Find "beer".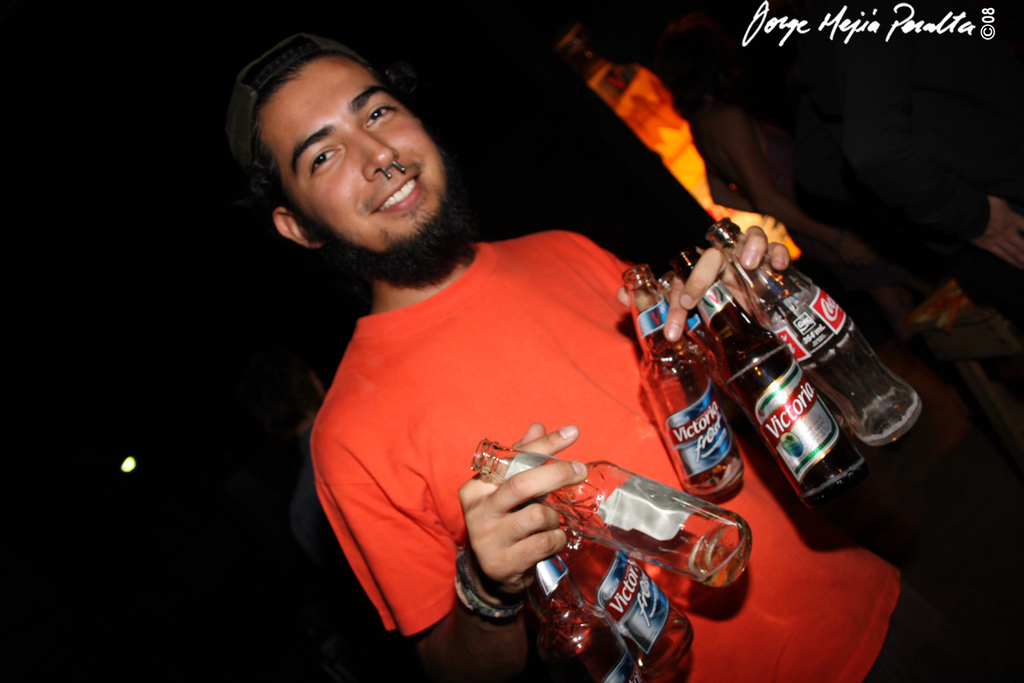
<bbox>477, 426, 756, 603</bbox>.
